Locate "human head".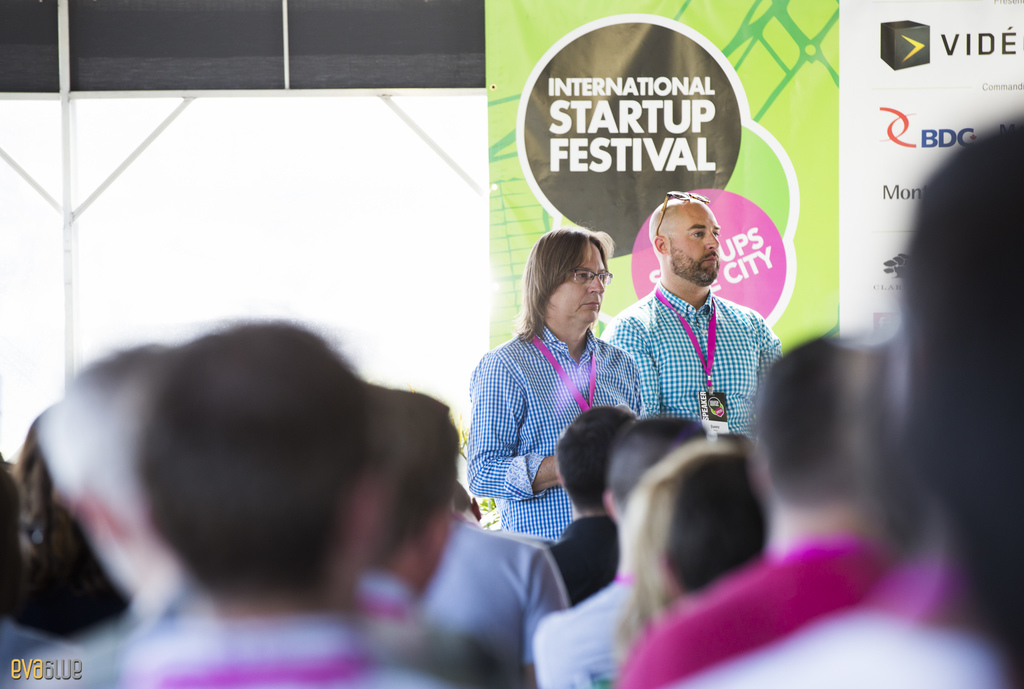
Bounding box: [left=604, top=417, right=710, bottom=539].
